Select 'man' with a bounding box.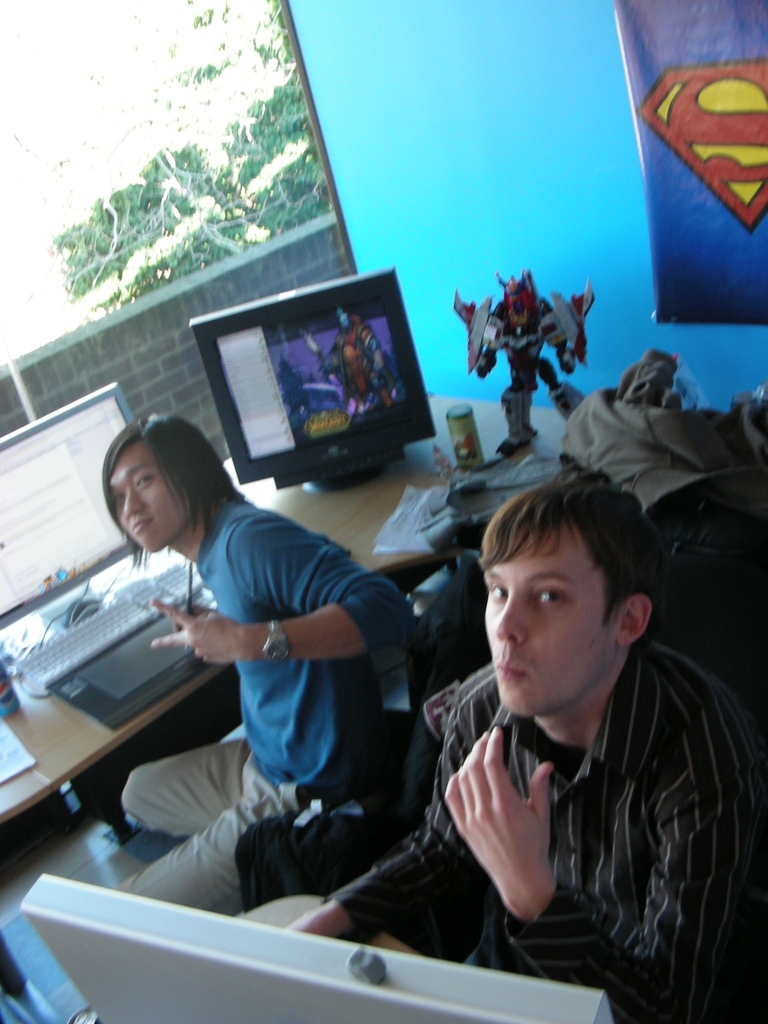
103, 410, 417, 920.
